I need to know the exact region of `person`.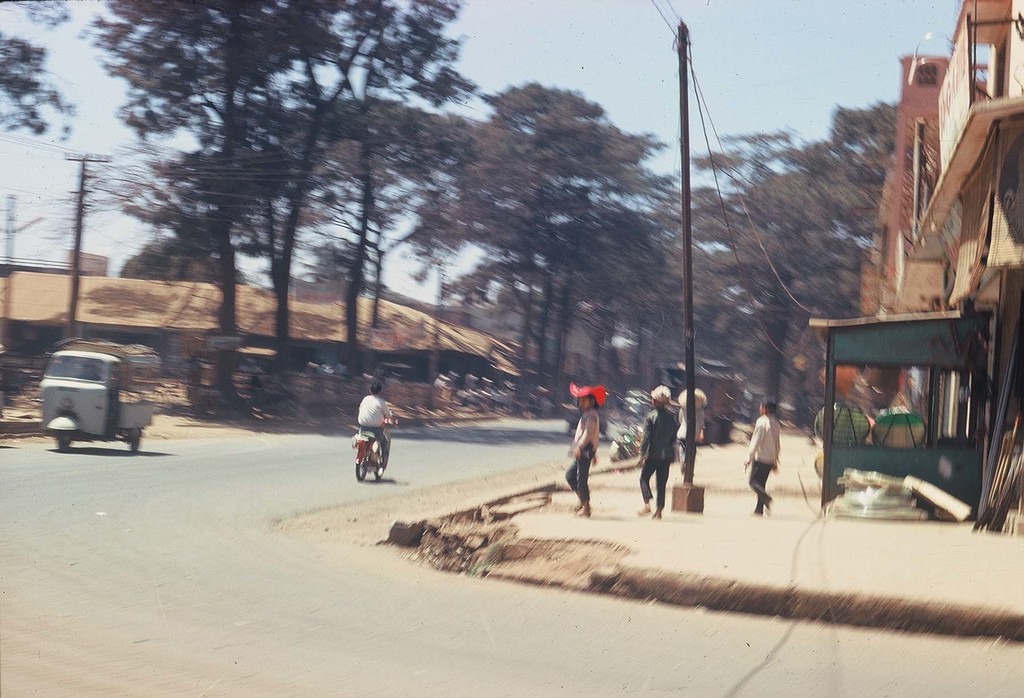
Region: (742,399,781,516).
